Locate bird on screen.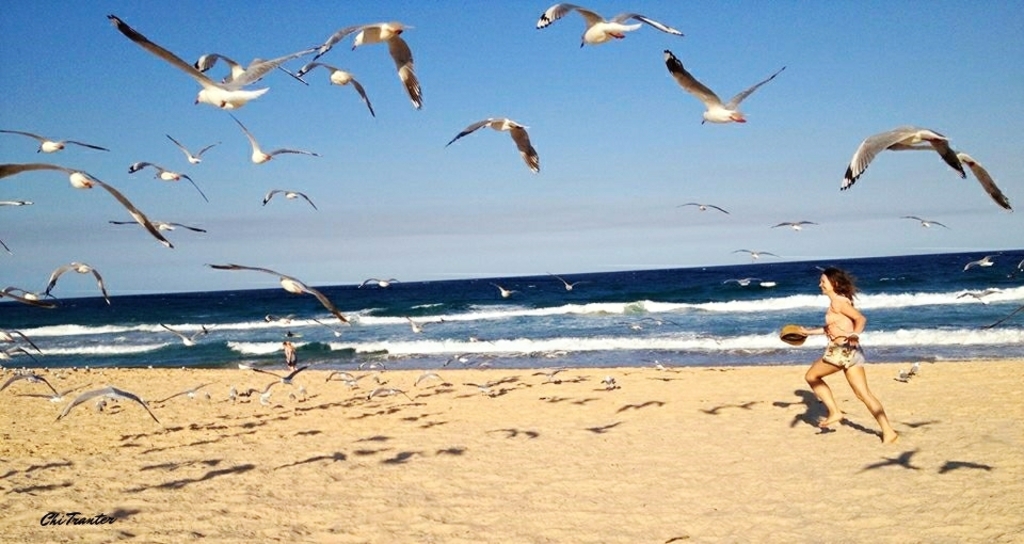
On screen at (779,217,816,227).
